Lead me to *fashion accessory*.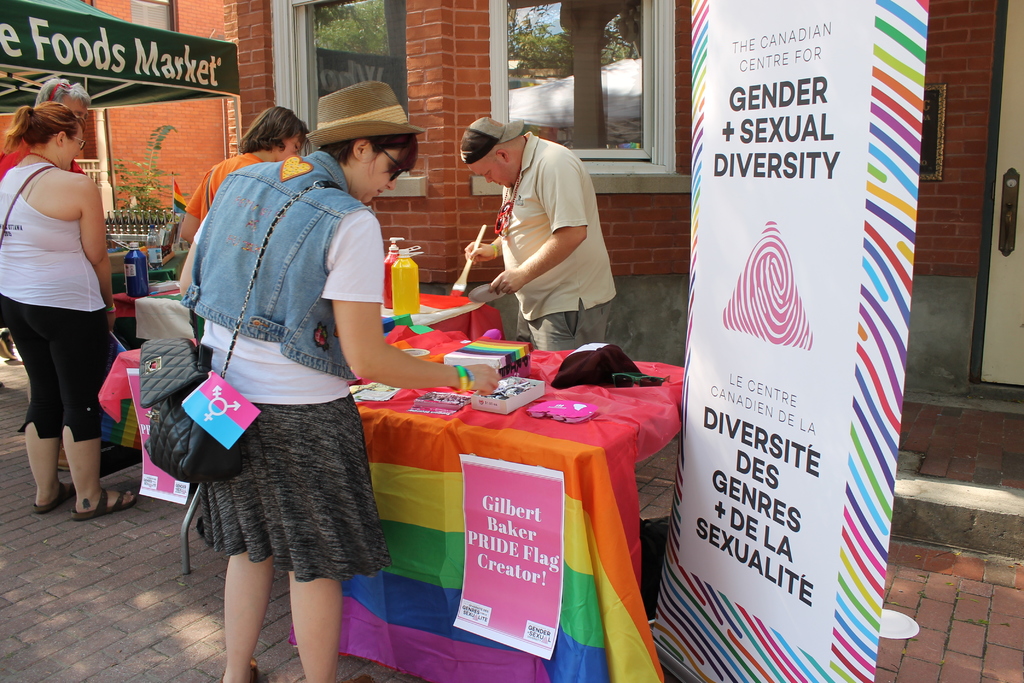
Lead to {"left": 54, "top": 135, "right": 86, "bottom": 151}.
